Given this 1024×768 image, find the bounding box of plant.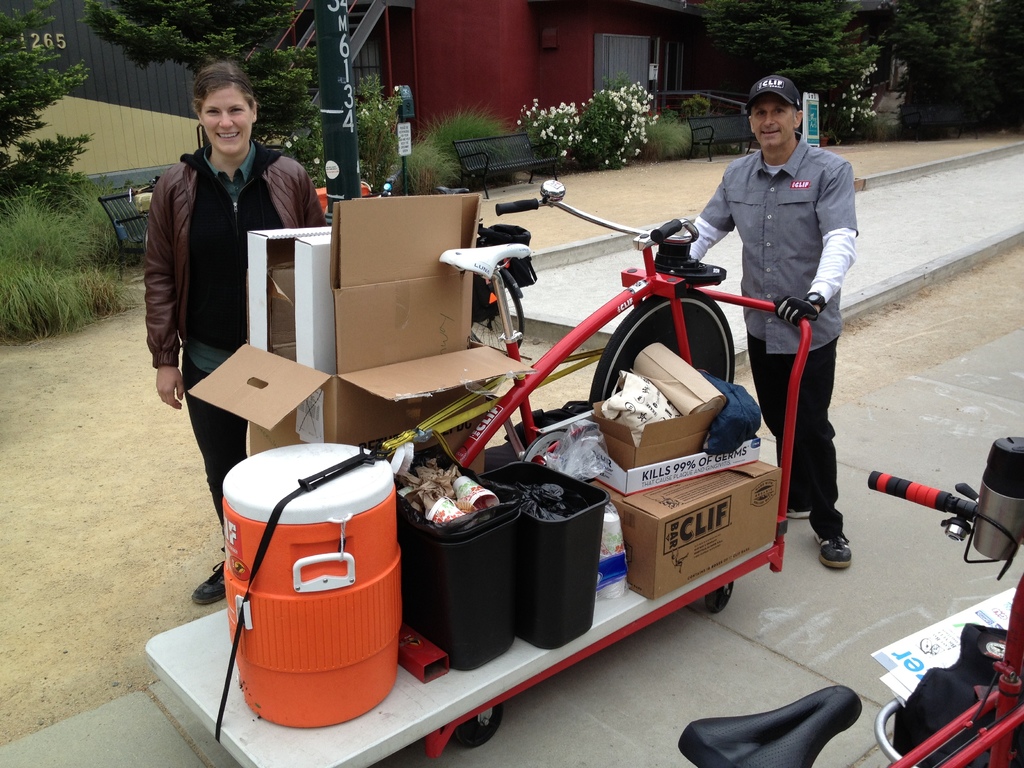
box=[301, 68, 397, 182].
